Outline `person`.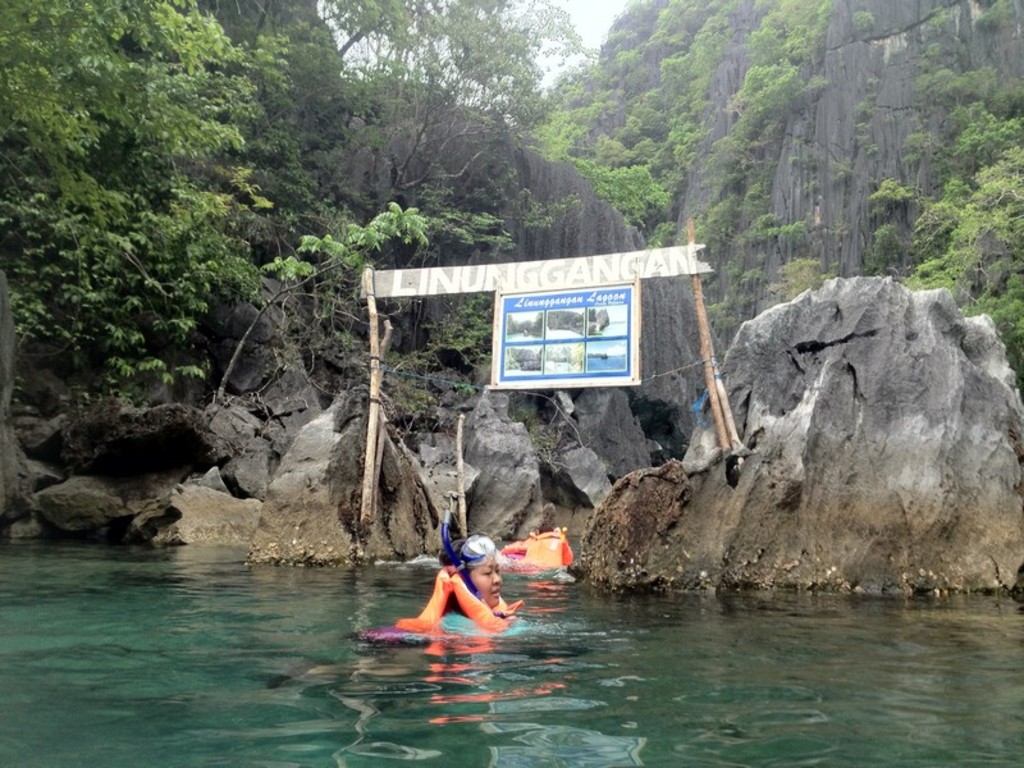
Outline: [x1=413, y1=529, x2=527, y2=645].
